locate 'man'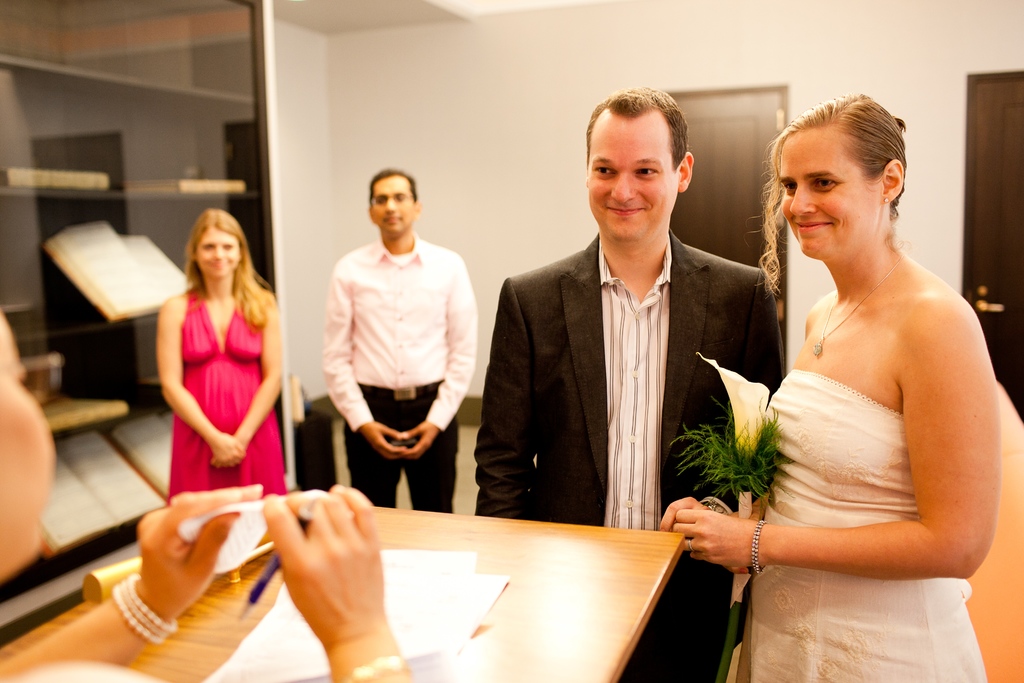
484:112:792:563
